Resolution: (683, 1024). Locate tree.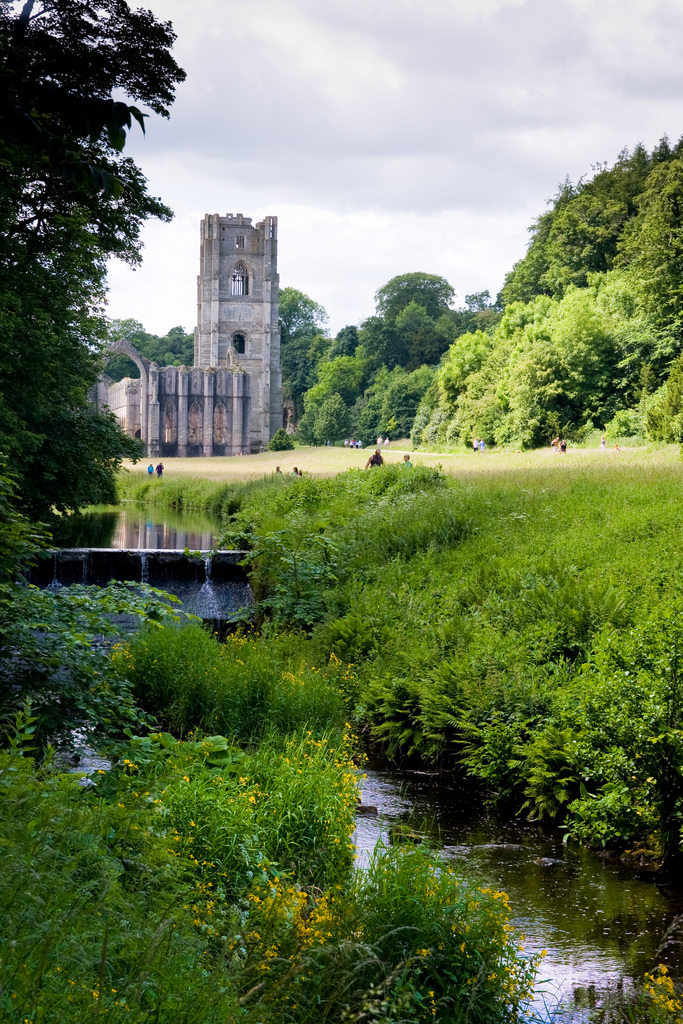
0:369:190:554.
